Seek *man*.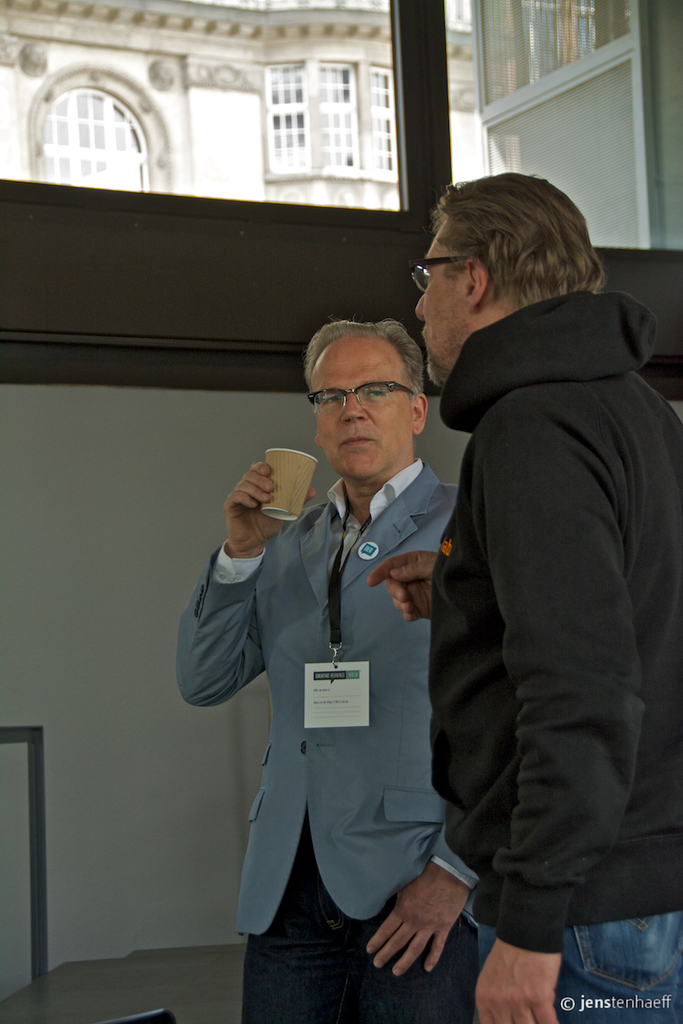
(366,170,682,1023).
